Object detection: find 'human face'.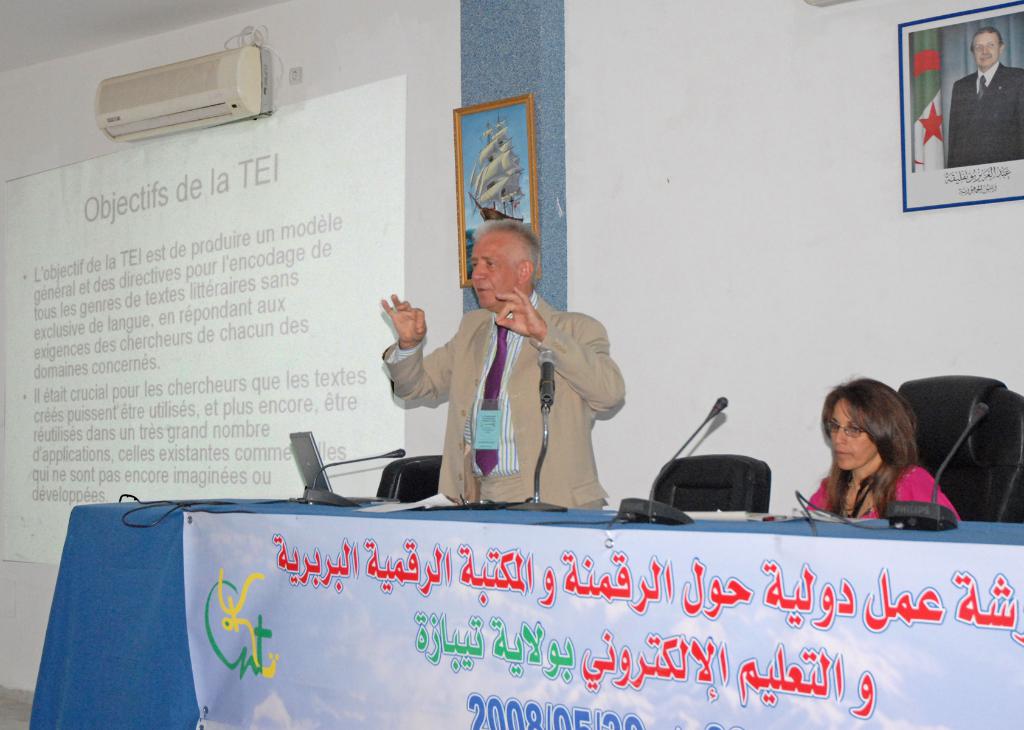
box=[472, 236, 519, 309].
